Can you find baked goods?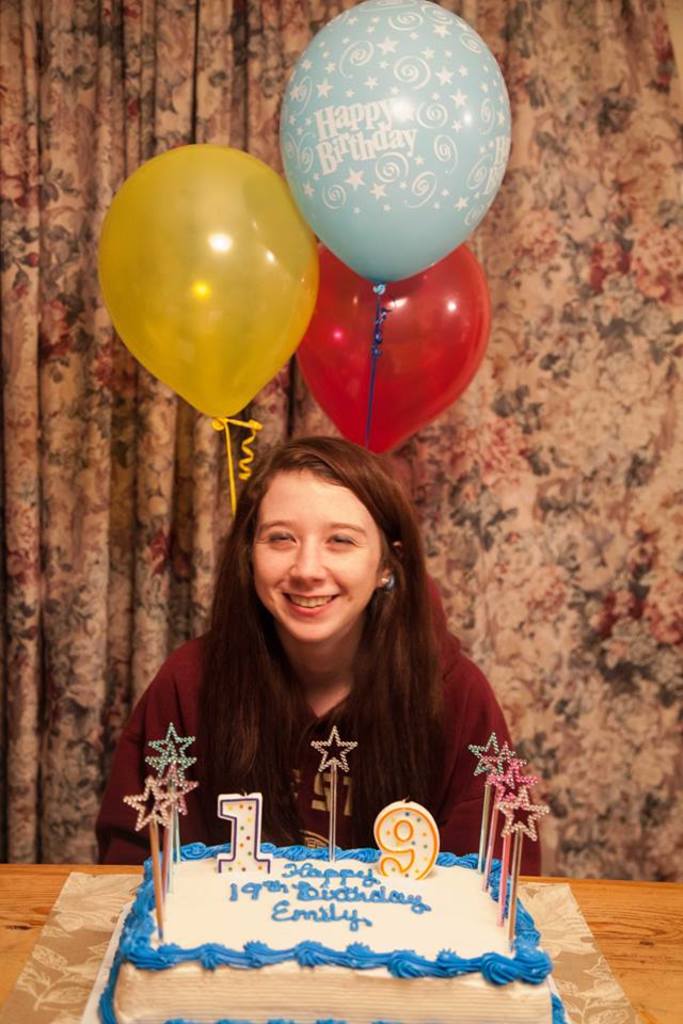
Yes, bounding box: x1=98 y1=838 x2=576 y2=1023.
